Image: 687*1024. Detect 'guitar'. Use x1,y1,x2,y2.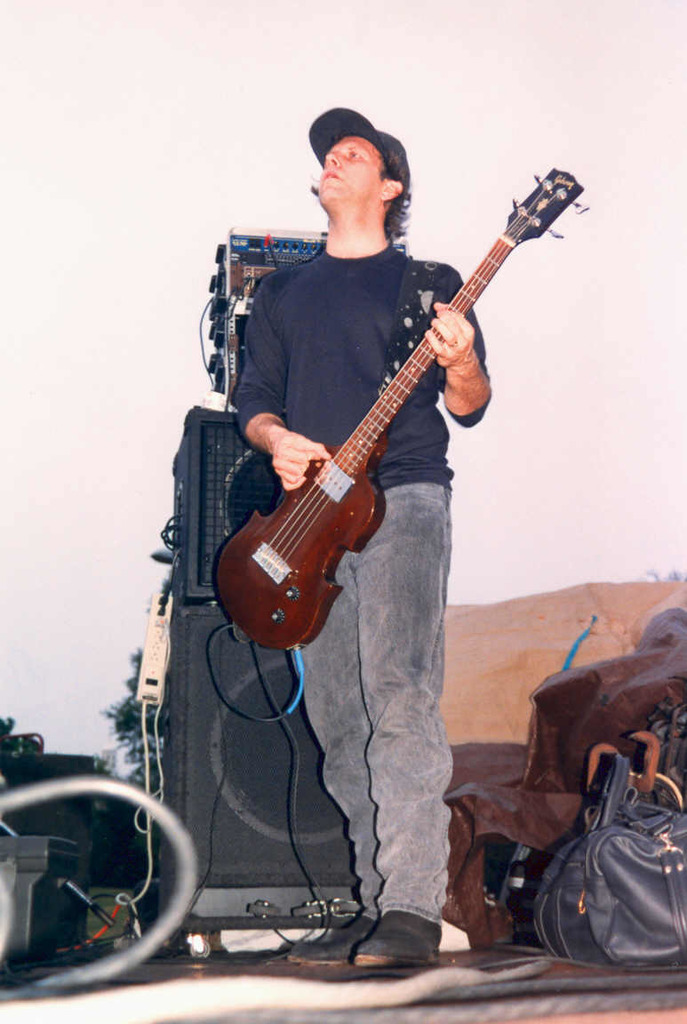
212,165,590,653.
